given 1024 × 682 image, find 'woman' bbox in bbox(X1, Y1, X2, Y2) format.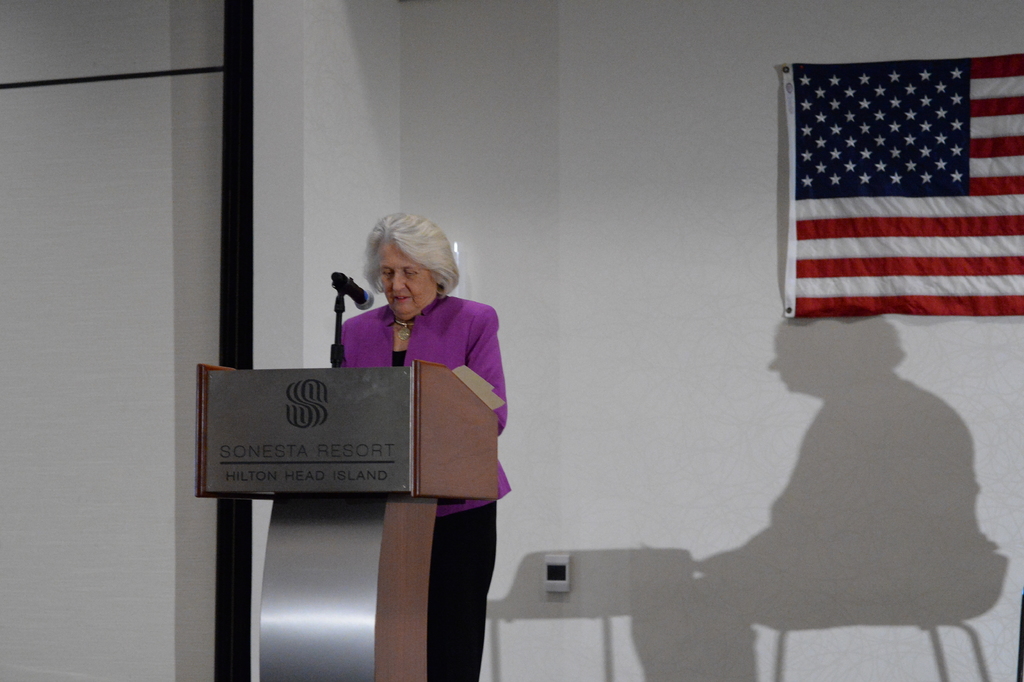
bbox(342, 210, 511, 681).
